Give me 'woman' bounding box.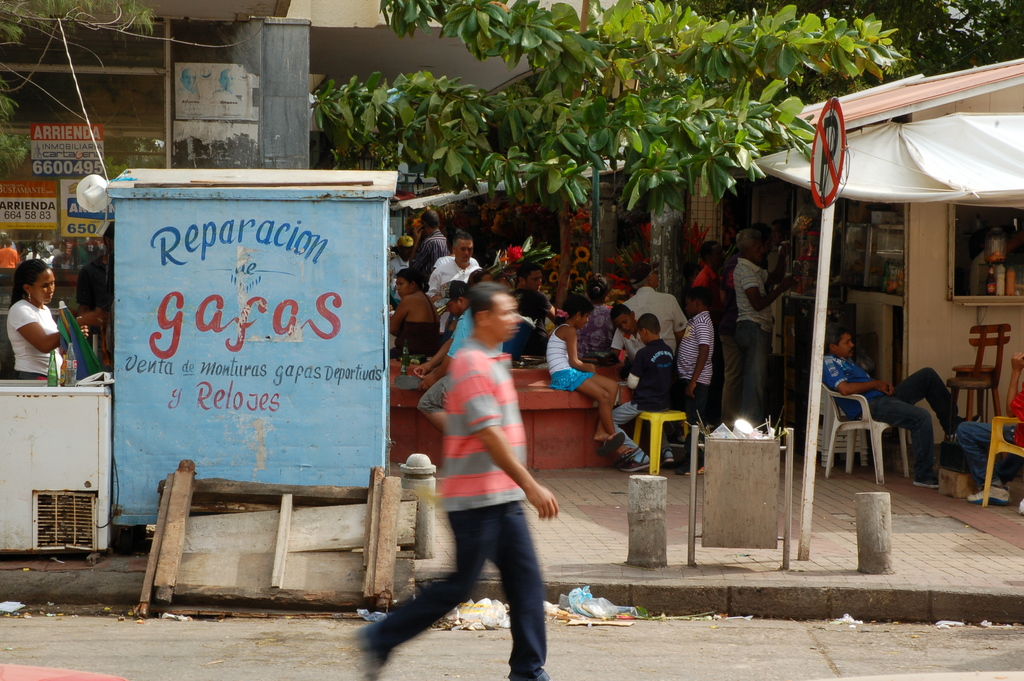
1 258 78 386.
